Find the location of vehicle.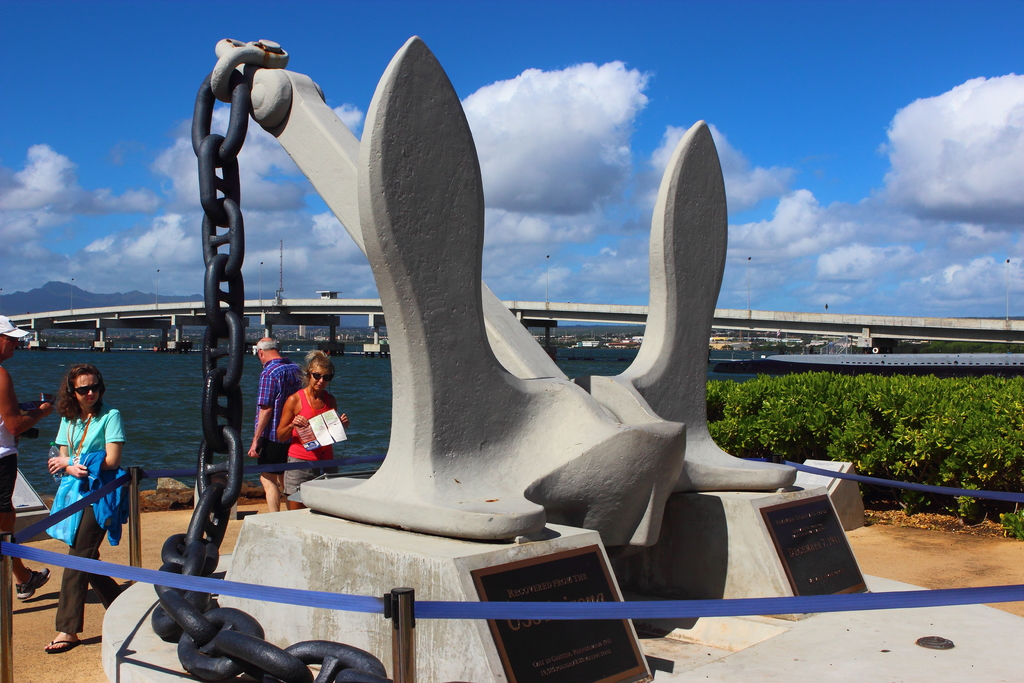
Location: (left=707, top=350, right=1023, bottom=375).
